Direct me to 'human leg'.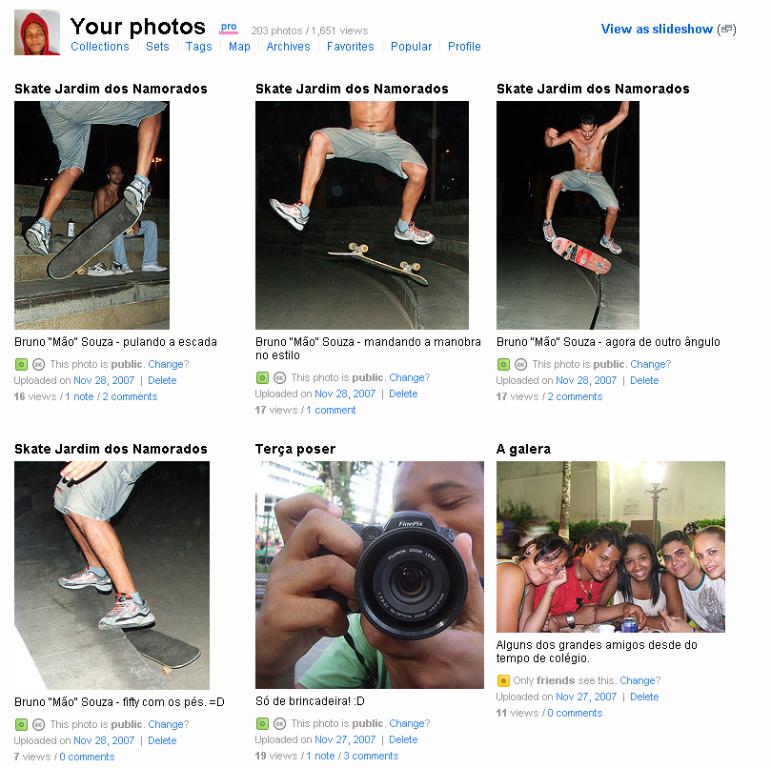
Direction: [x1=371, y1=131, x2=434, y2=244].
